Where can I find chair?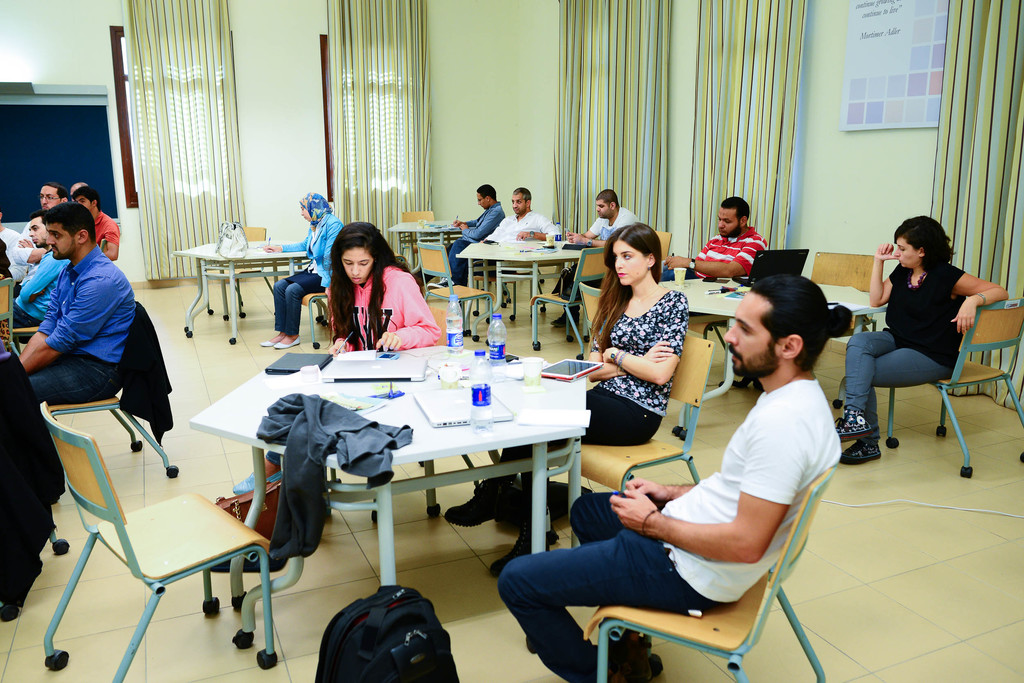
You can find it at x1=210, y1=226, x2=280, y2=319.
